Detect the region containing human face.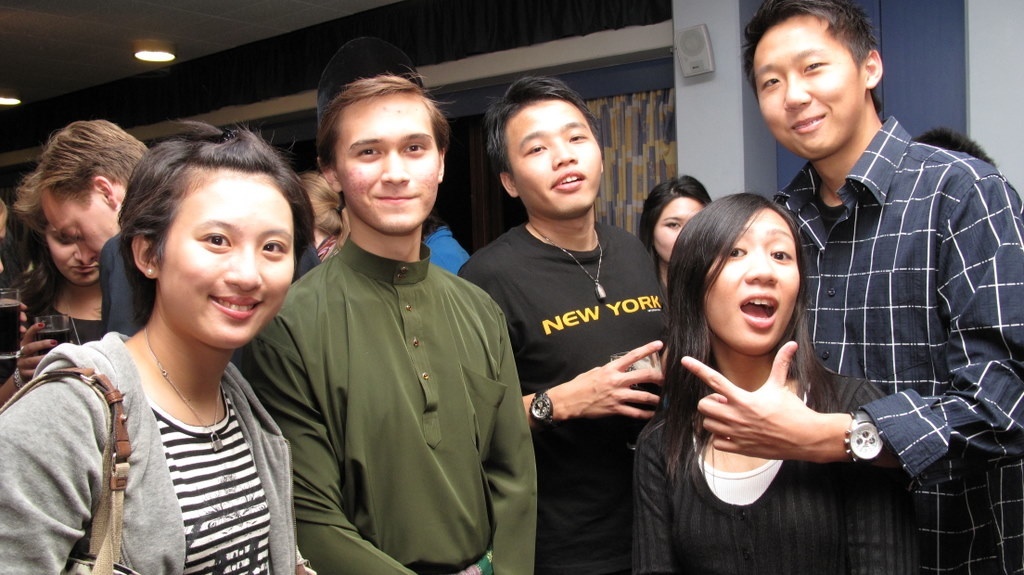
(704, 213, 805, 355).
